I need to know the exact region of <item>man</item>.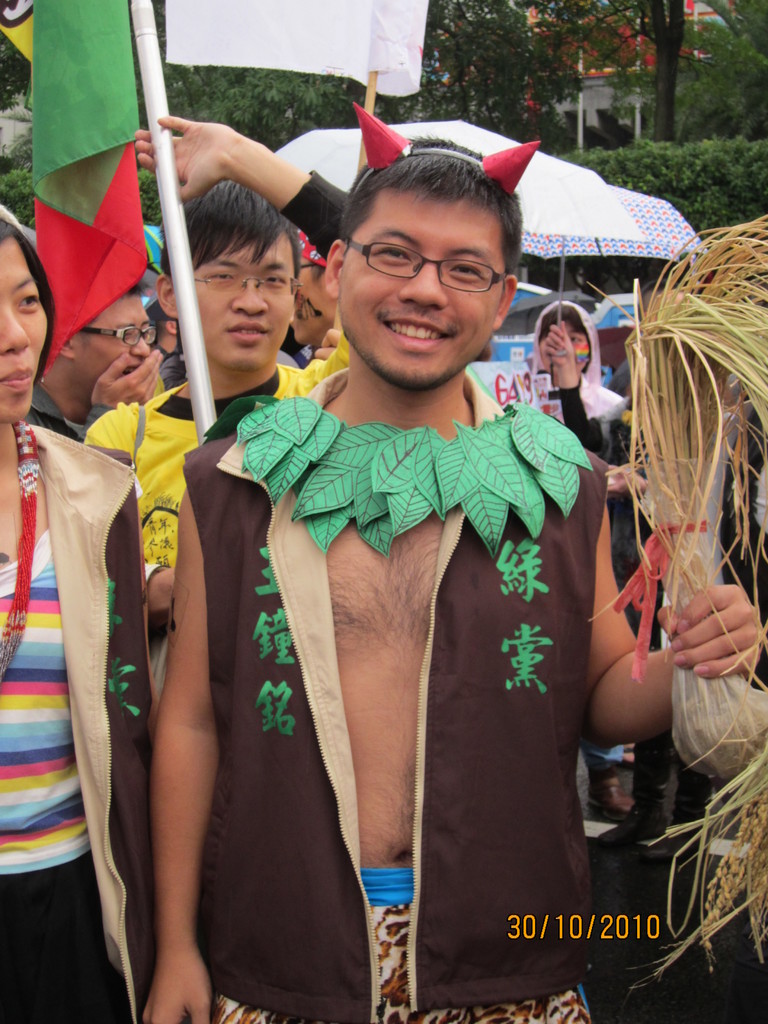
Region: 168,121,653,1023.
